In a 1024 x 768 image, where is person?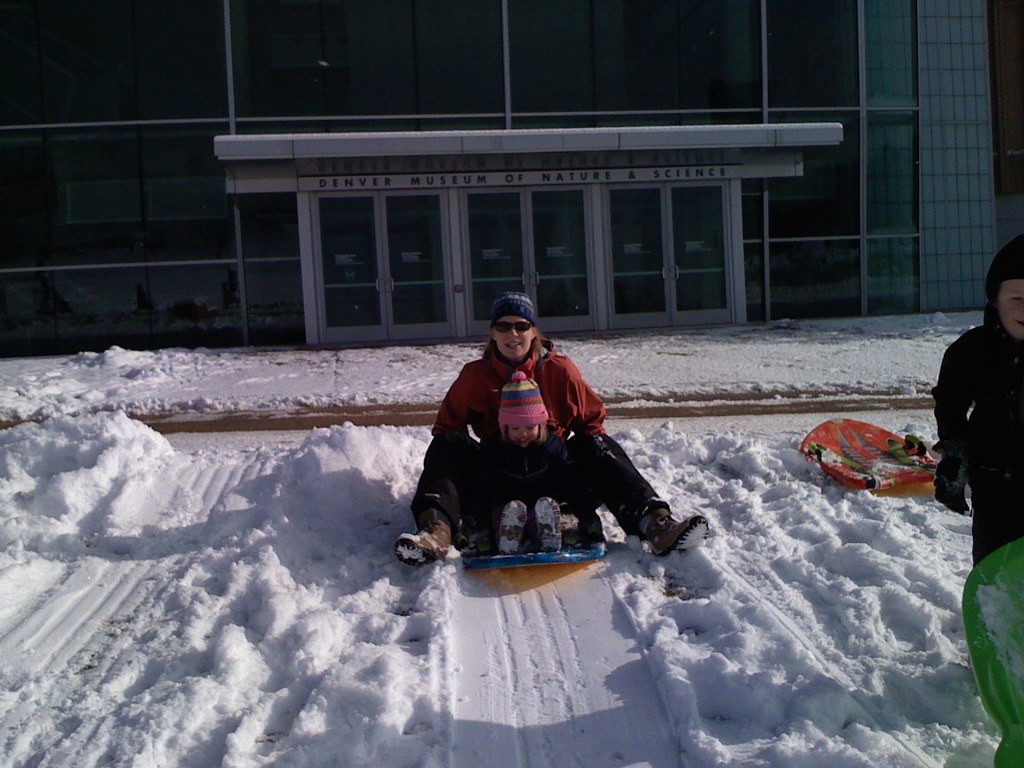
[x1=929, y1=230, x2=1023, y2=562].
